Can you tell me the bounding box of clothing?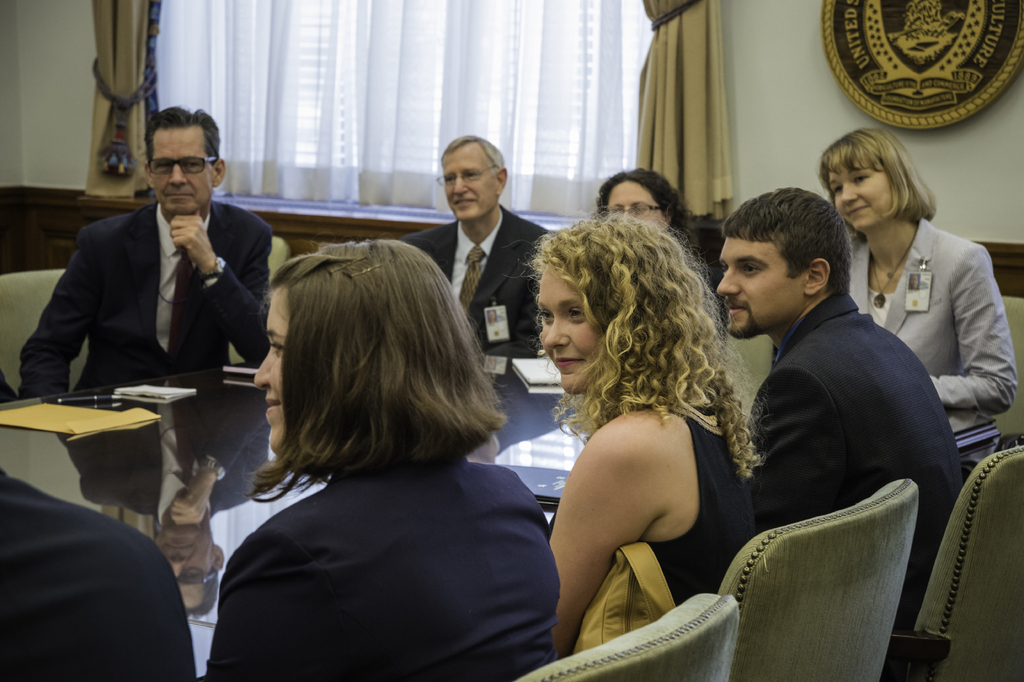
rect(547, 401, 764, 608).
